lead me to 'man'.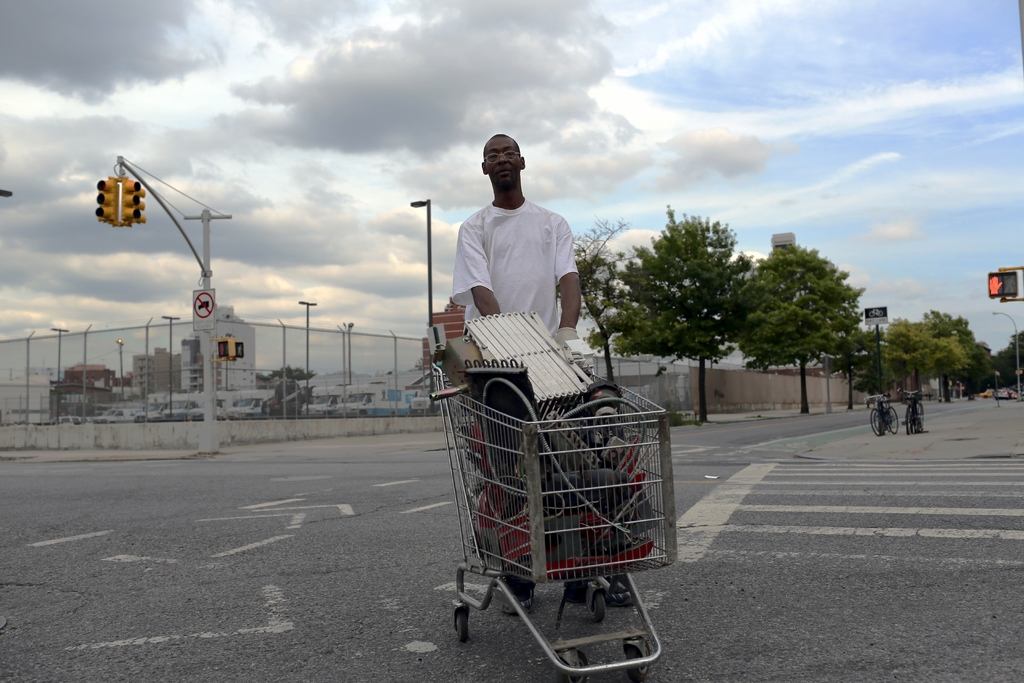
Lead to <box>449,128,638,616</box>.
